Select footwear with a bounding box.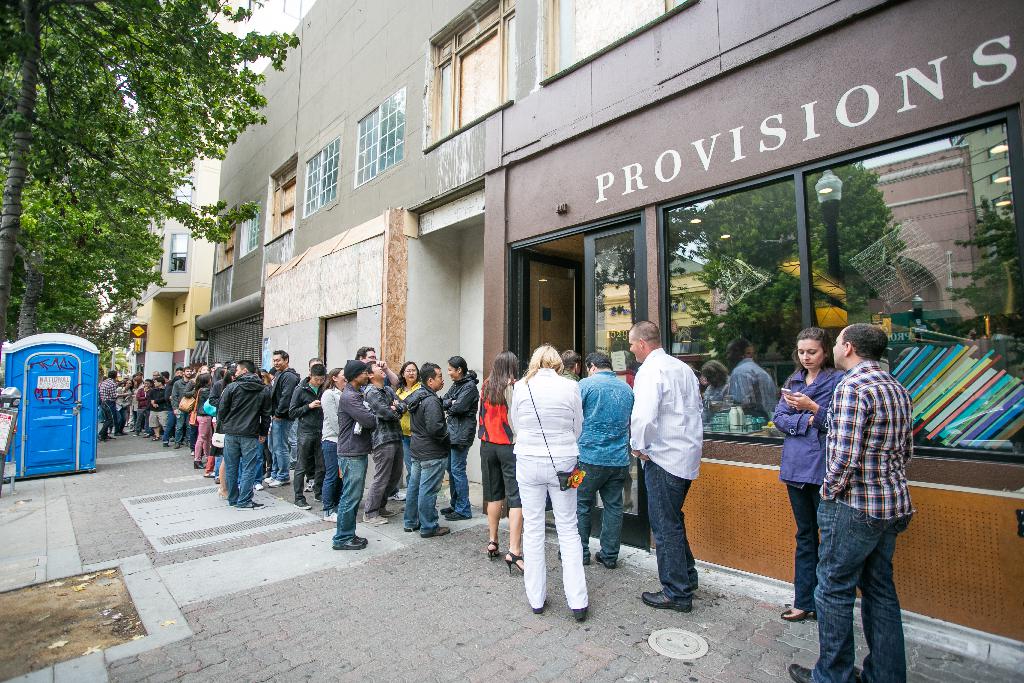
box(266, 477, 276, 487).
